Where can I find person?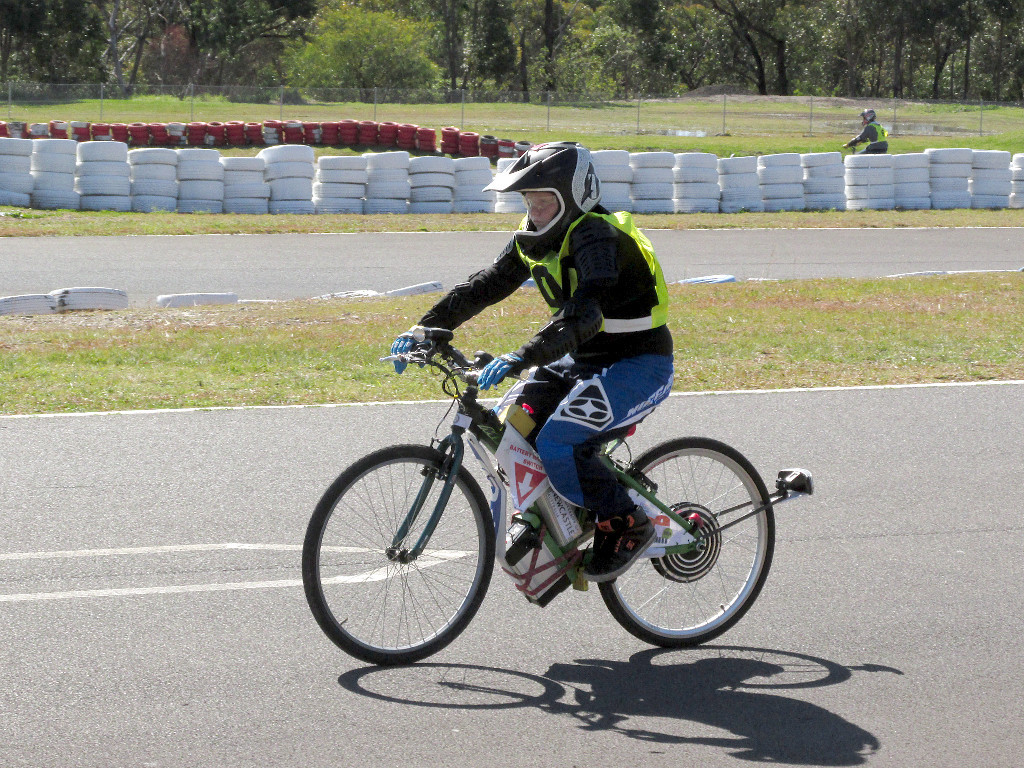
You can find it at l=843, t=105, r=892, b=152.
